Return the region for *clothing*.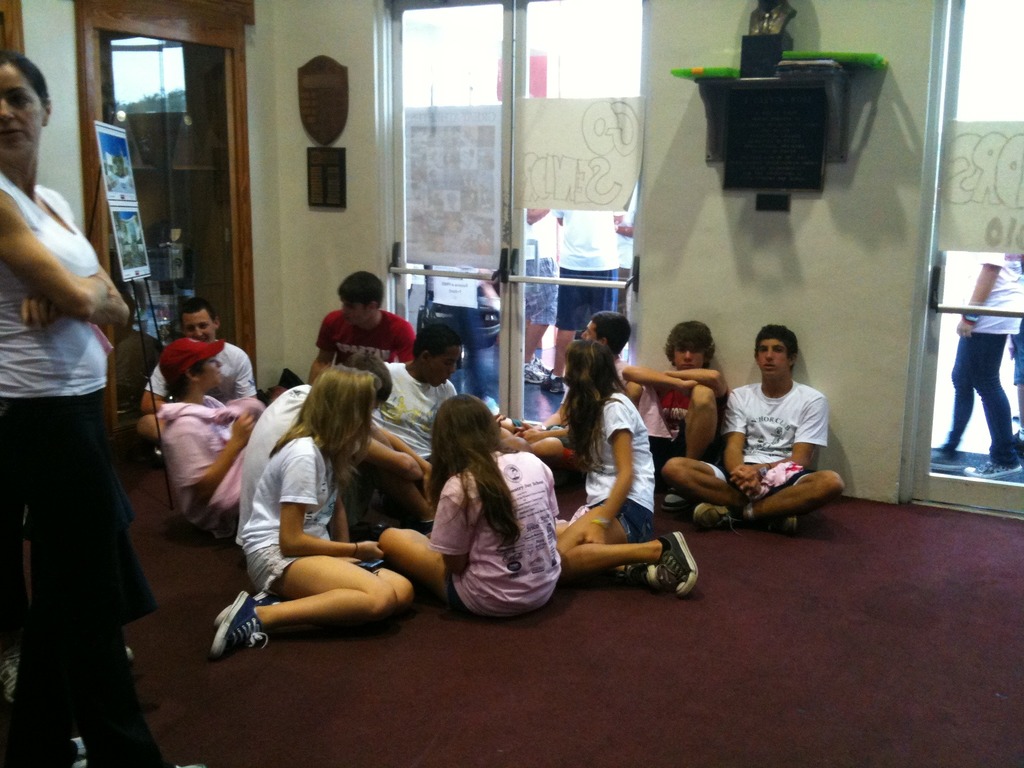
Rect(562, 213, 618, 330).
